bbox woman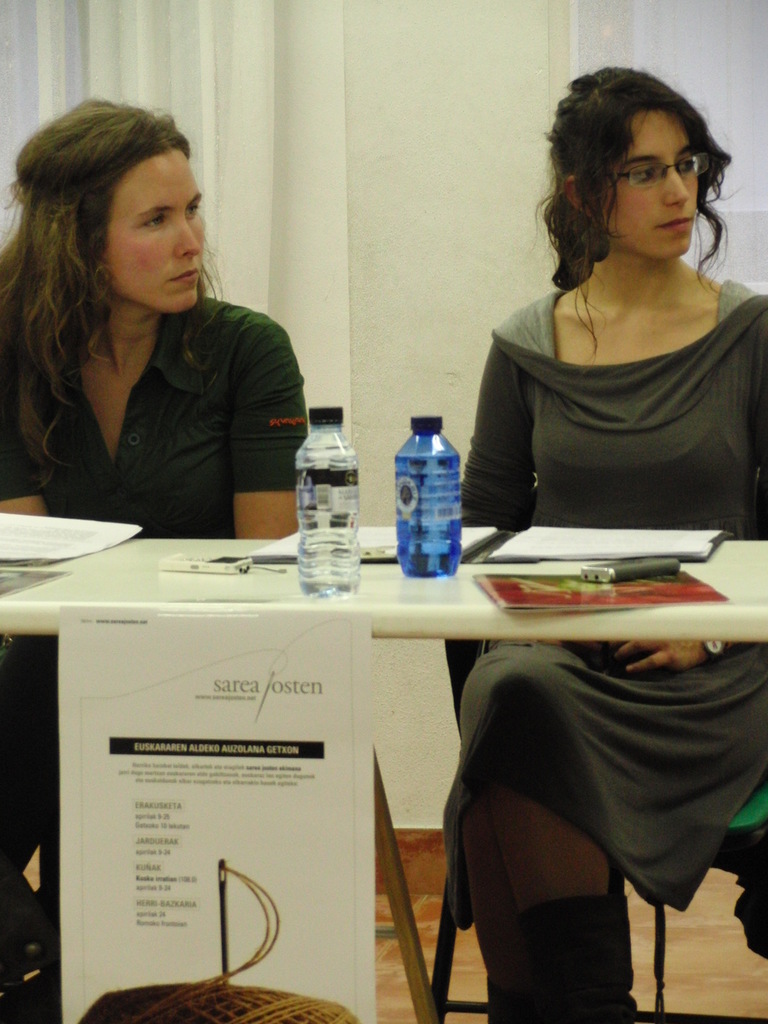
0 88 305 564
